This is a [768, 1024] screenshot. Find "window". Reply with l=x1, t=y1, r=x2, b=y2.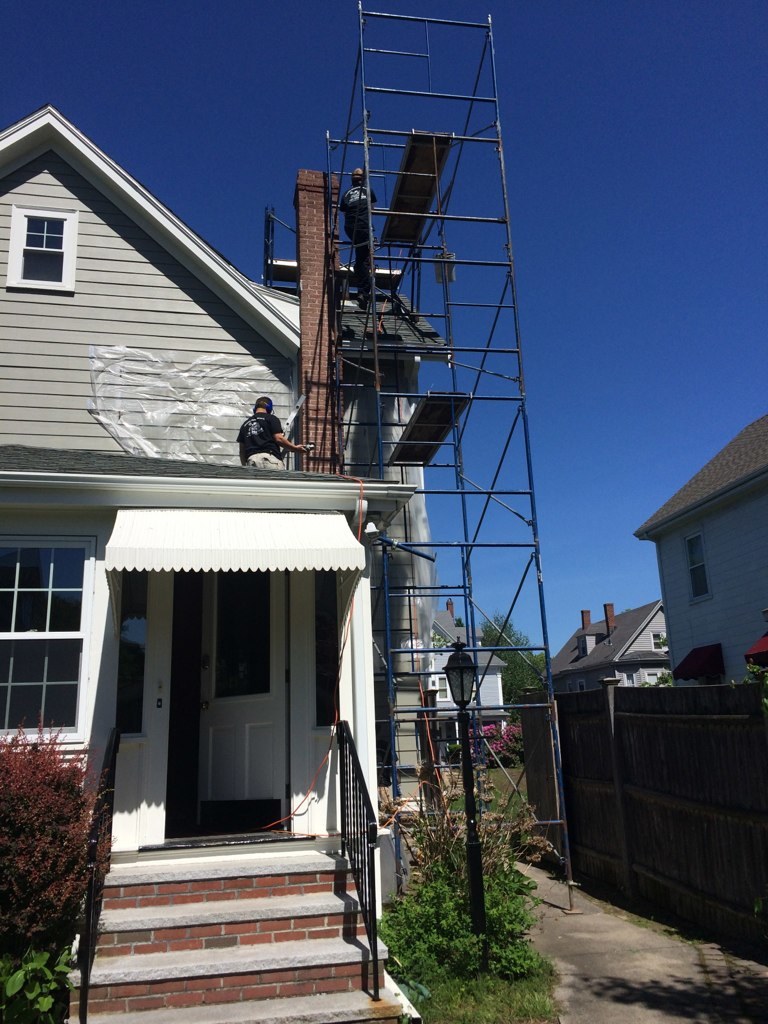
l=577, t=678, r=585, b=693.
